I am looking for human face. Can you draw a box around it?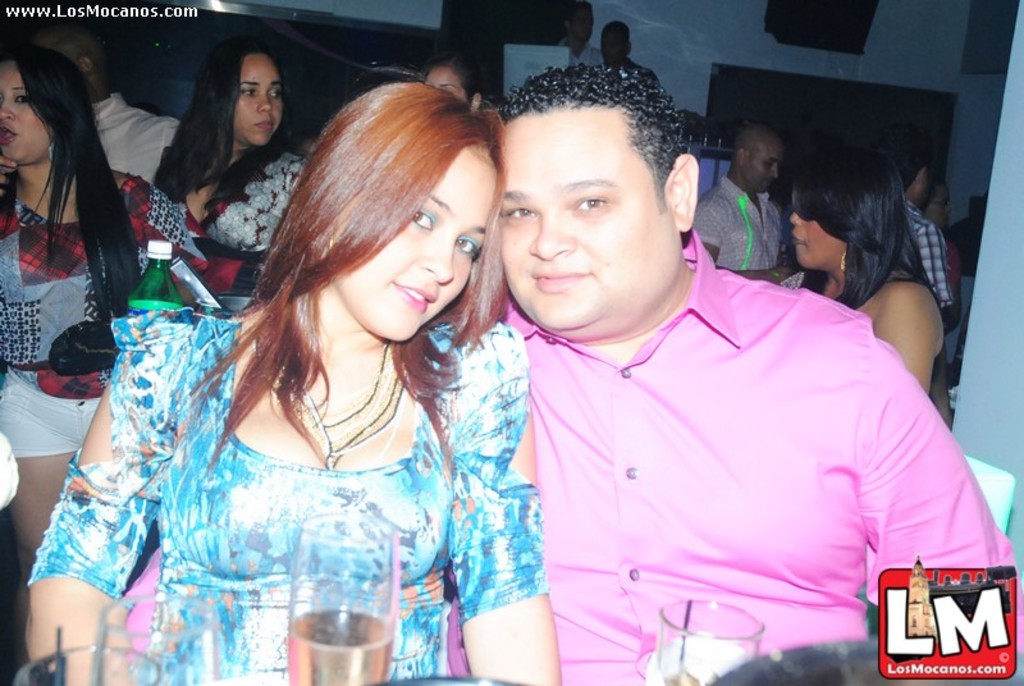
Sure, the bounding box is box(568, 4, 591, 38).
